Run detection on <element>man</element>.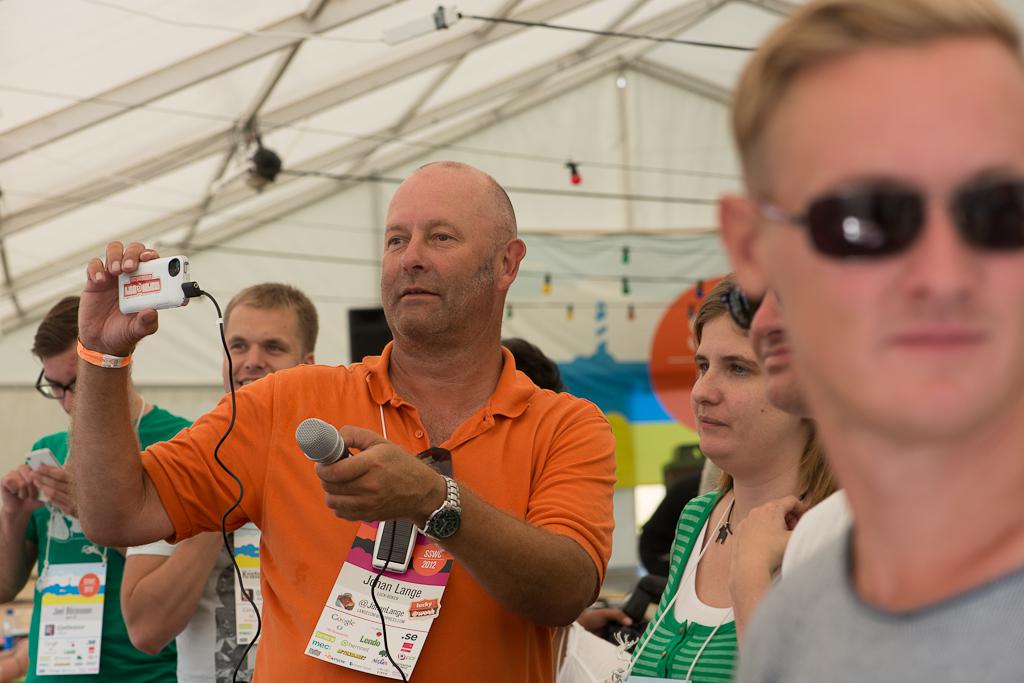
Result: box(145, 166, 625, 669).
